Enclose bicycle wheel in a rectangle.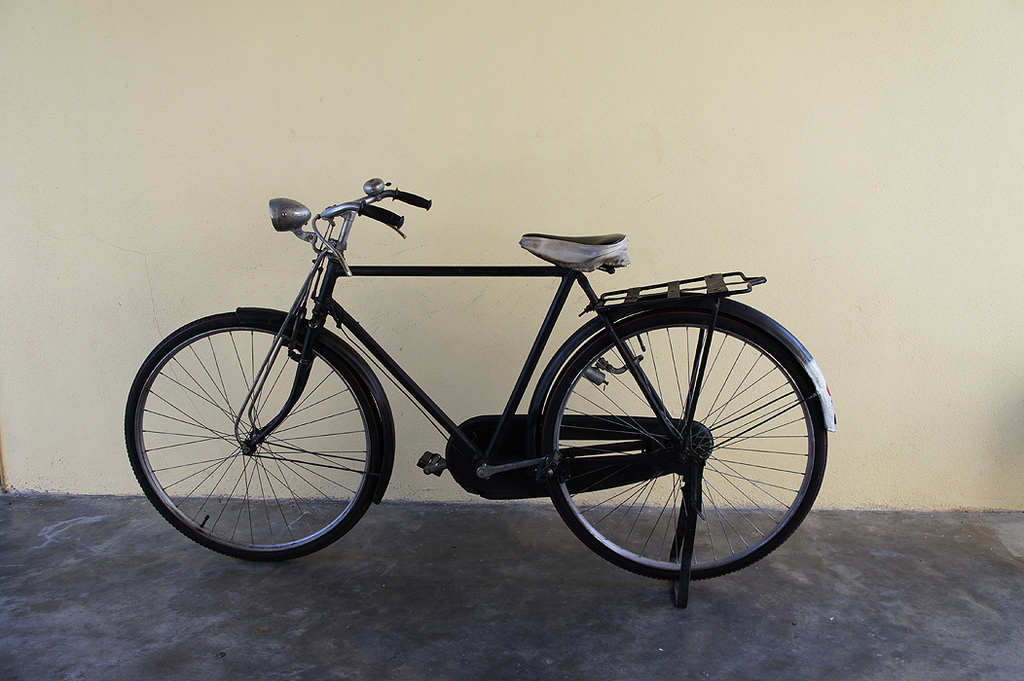
locate(120, 309, 386, 564).
